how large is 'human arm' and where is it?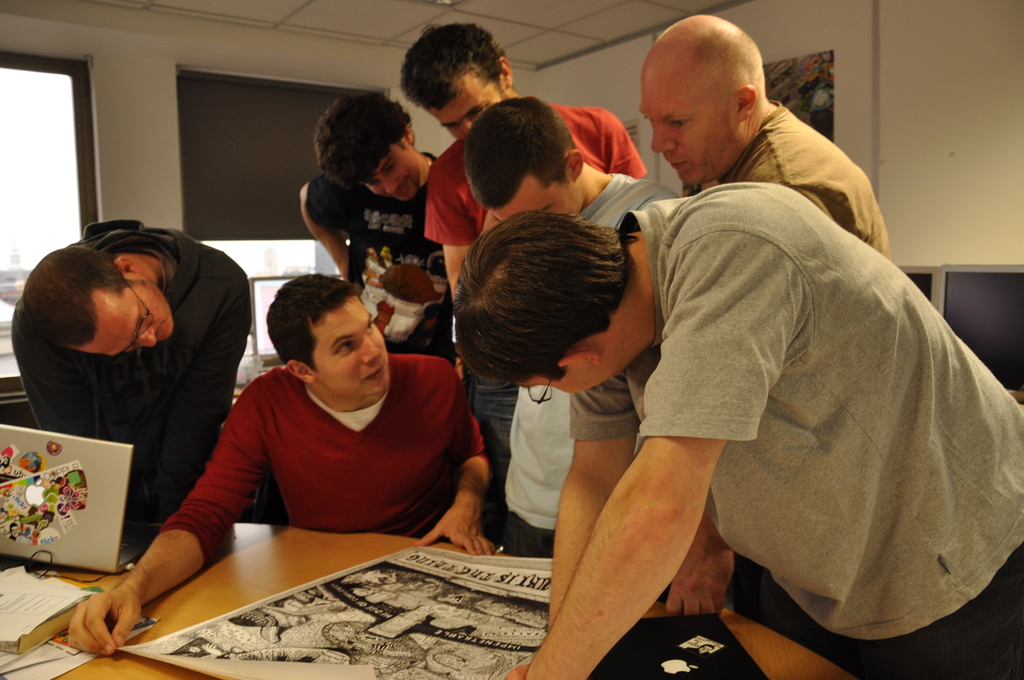
Bounding box: rect(68, 373, 278, 659).
